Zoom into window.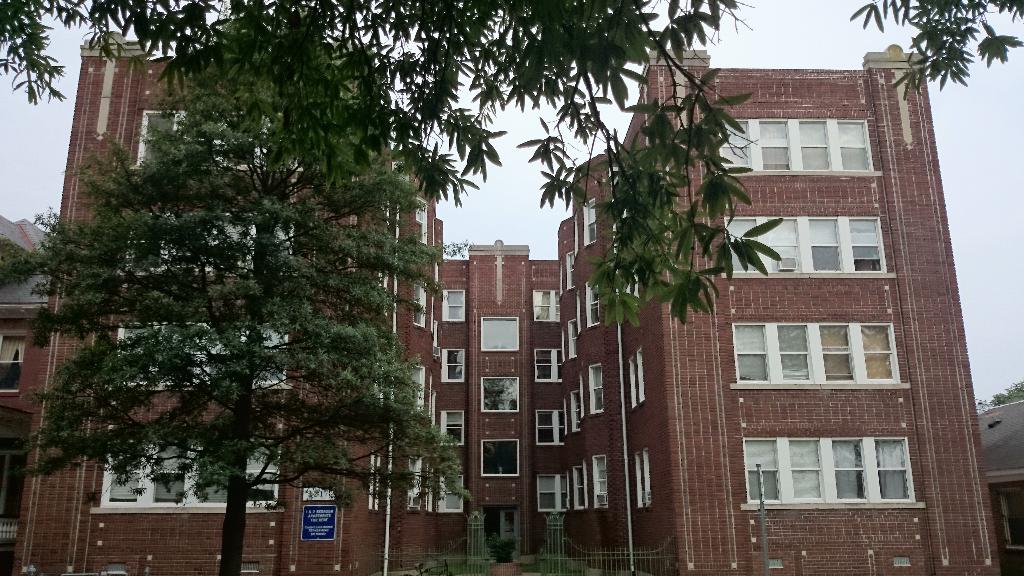
Zoom target: left=998, top=488, right=1023, bottom=550.
